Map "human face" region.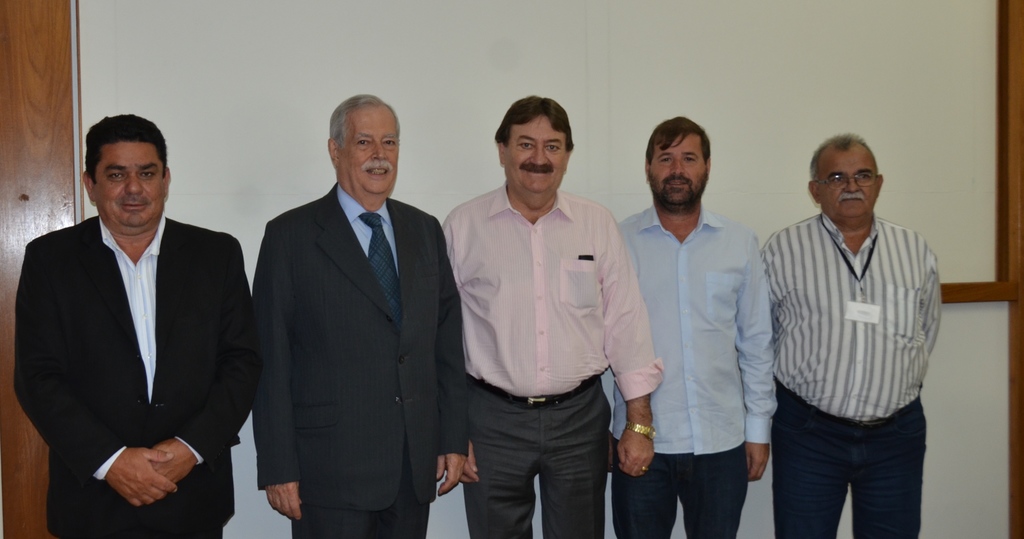
Mapped to <bbox>814, 138, 891, 211</bbox>.
